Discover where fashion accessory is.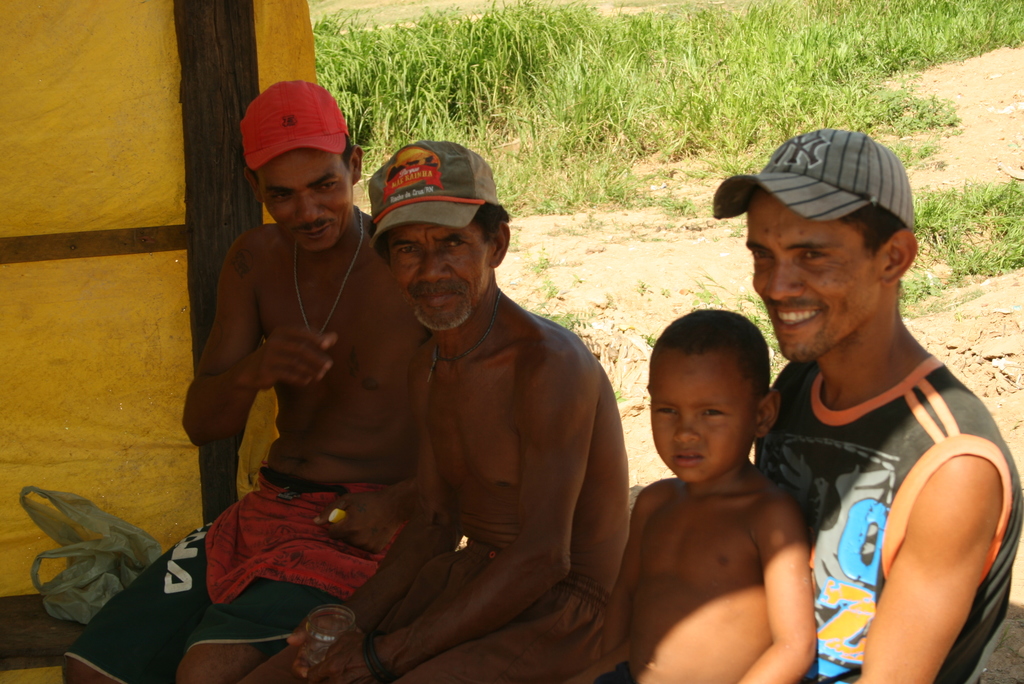
Discovered at (292, 202, 366, 334).
